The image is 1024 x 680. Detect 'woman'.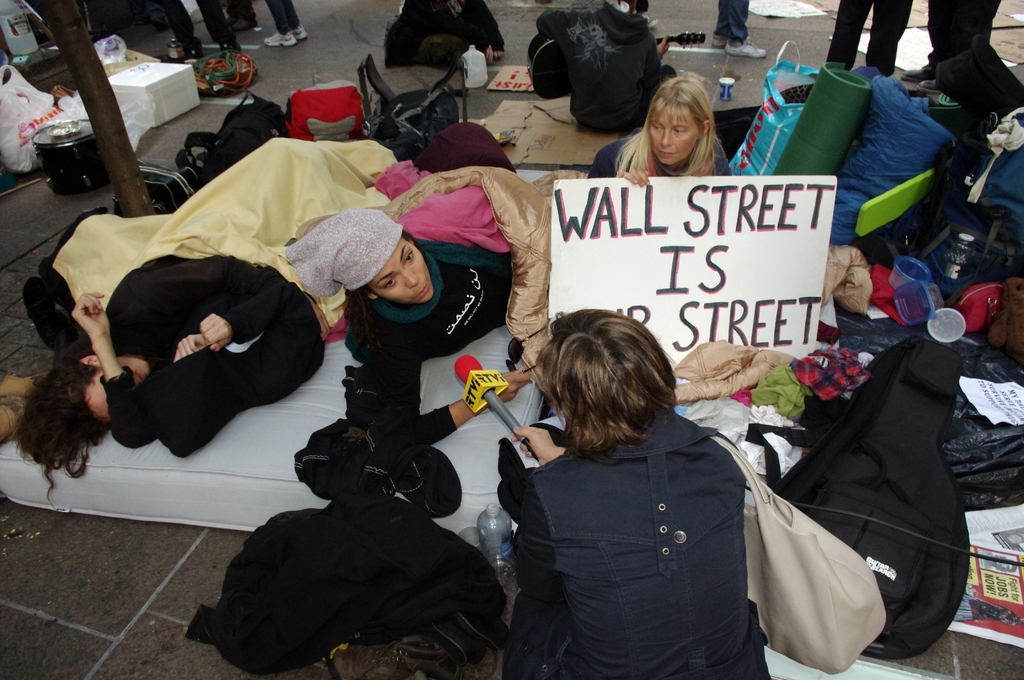
Detection: (x1=284, y1=180, x2=579, y2=451).
